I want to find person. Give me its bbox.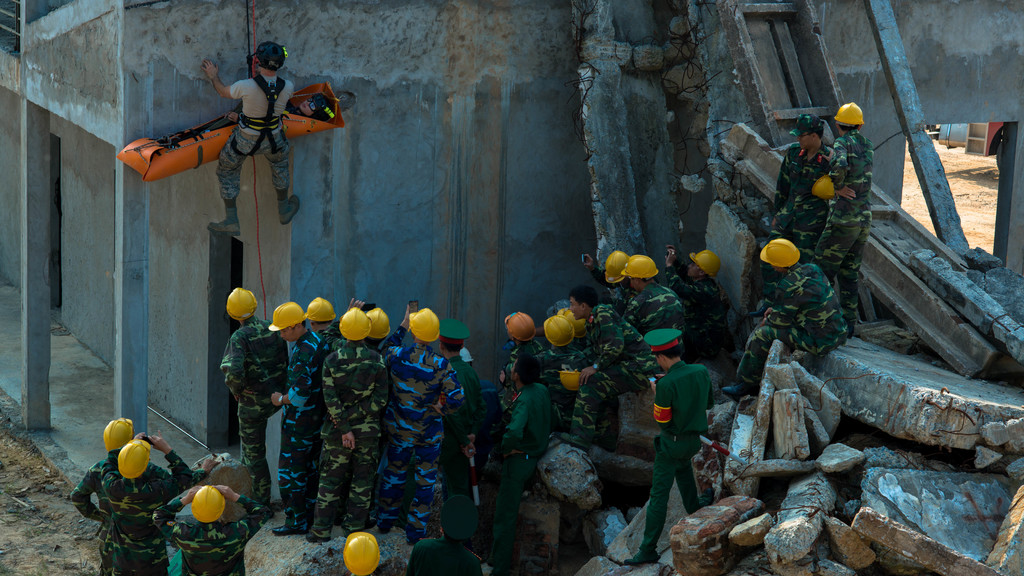
bbox=(146, 472, 269, 575).
